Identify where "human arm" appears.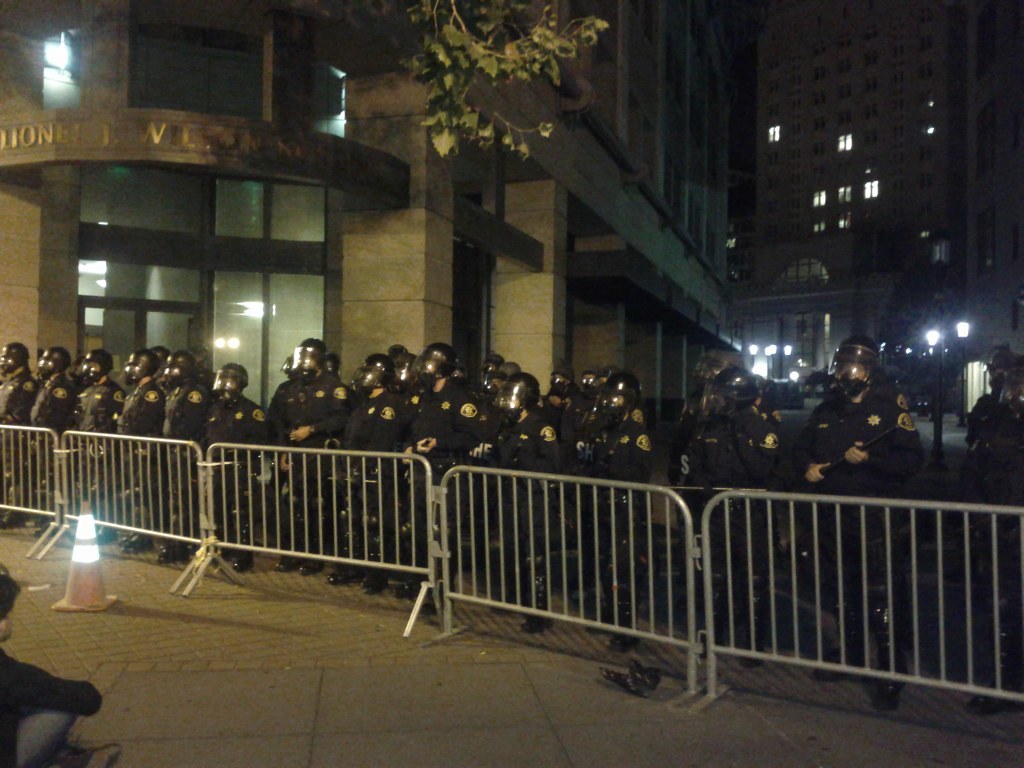
Appears at <box>251,404,267,445</box>.
